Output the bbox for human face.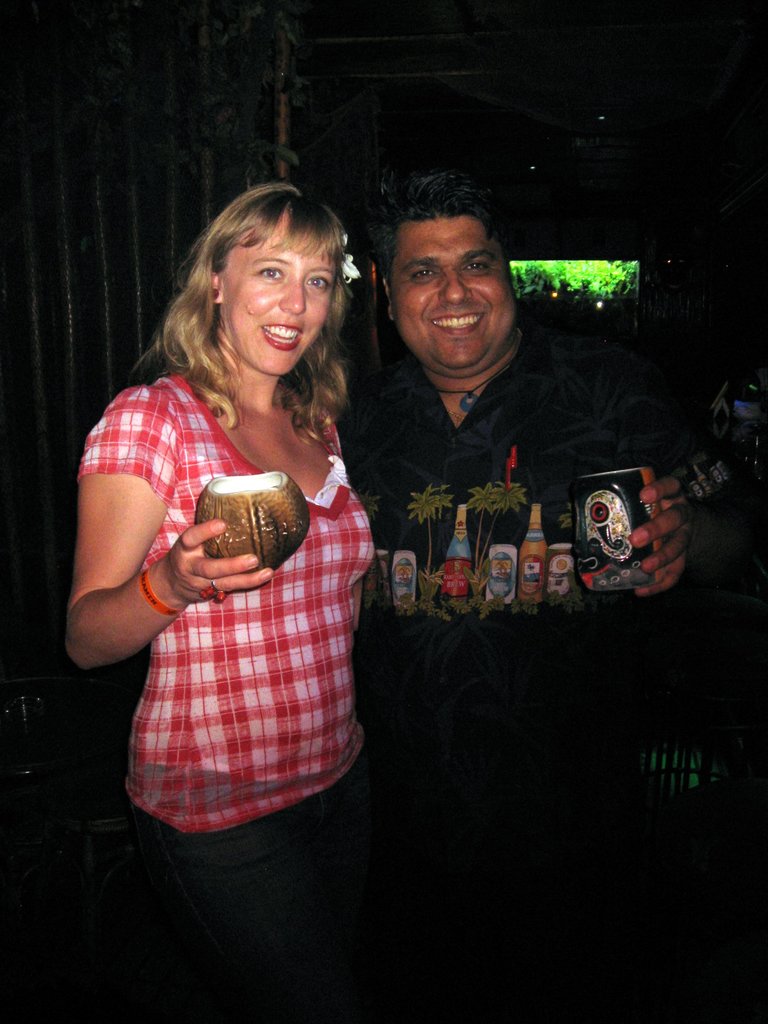
(384, 216, 515, 381).
